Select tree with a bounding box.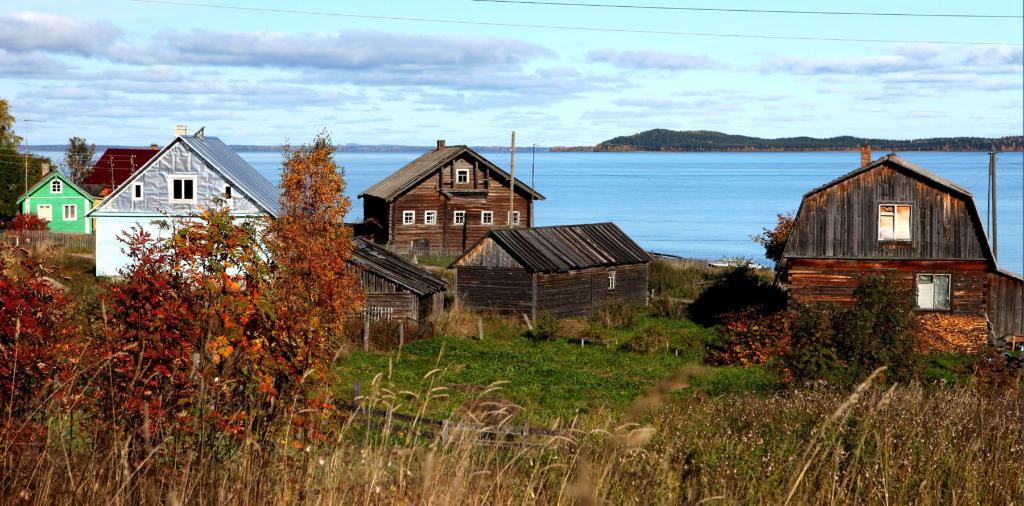
56,135,100,190.
